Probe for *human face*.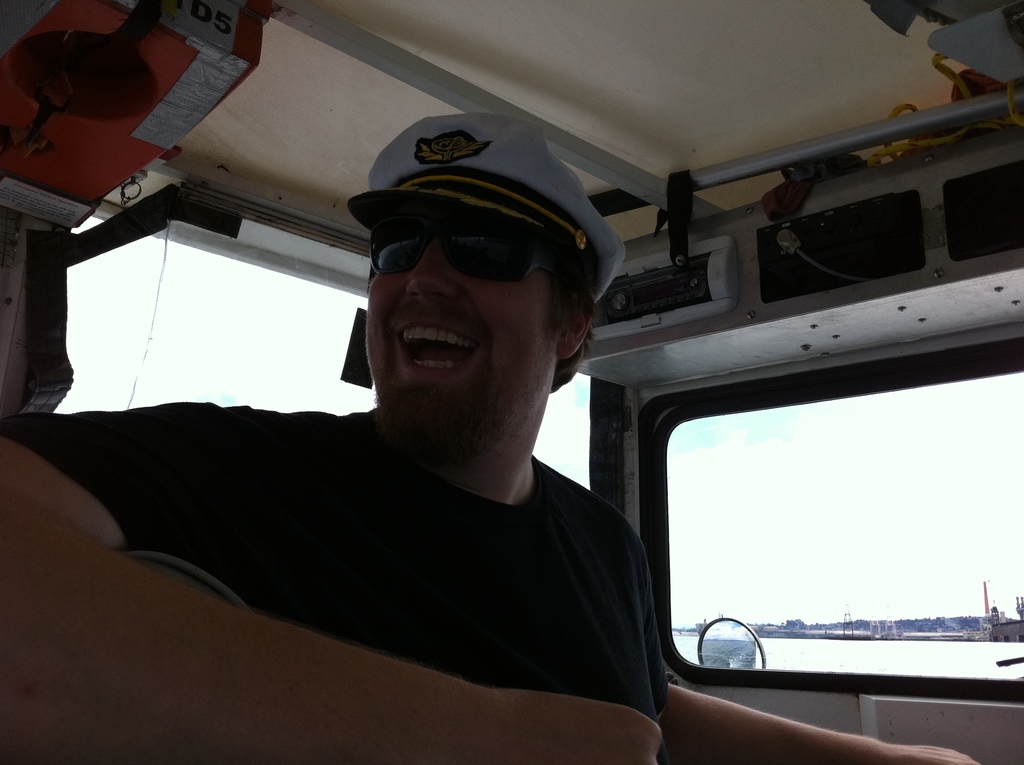
Probe result: 364 213 554 452.
